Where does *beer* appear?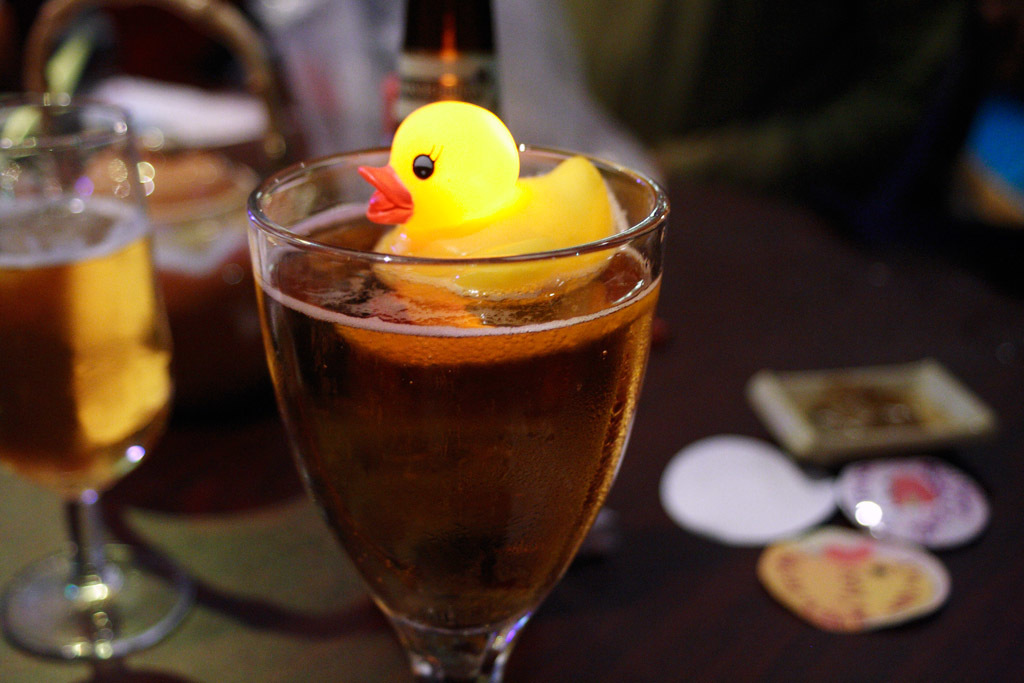
Appears at x1=1 y1=198 x2=172 y2=493.
